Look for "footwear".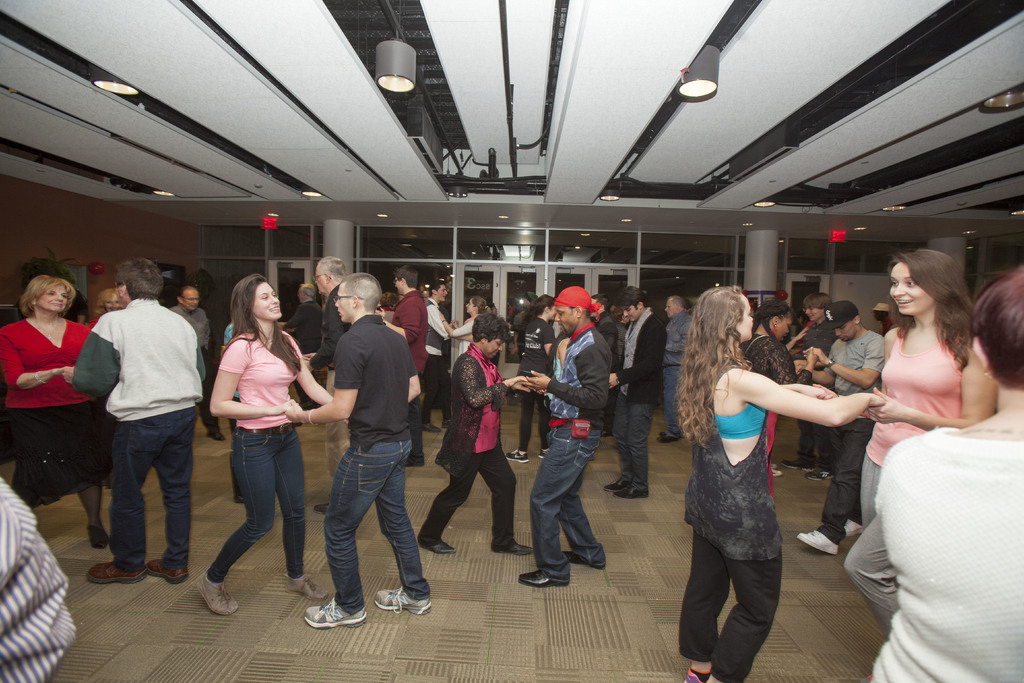
Found: 198,577,241,616.
